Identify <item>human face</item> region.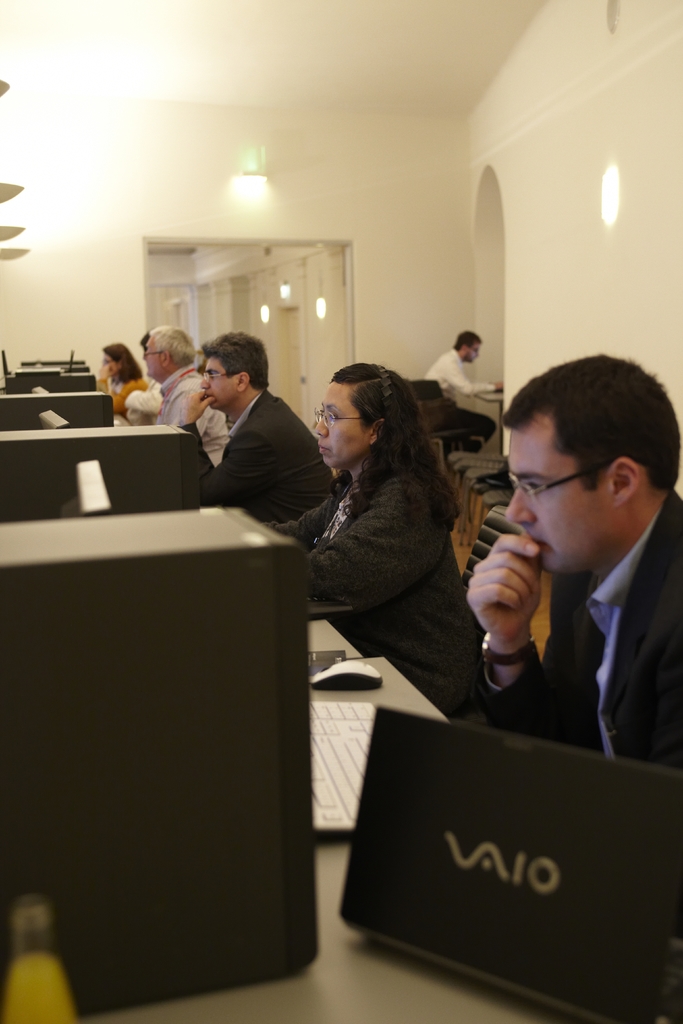
Region: {"left": 467, "top": 346, "right": 481, "bottom": 364}.
